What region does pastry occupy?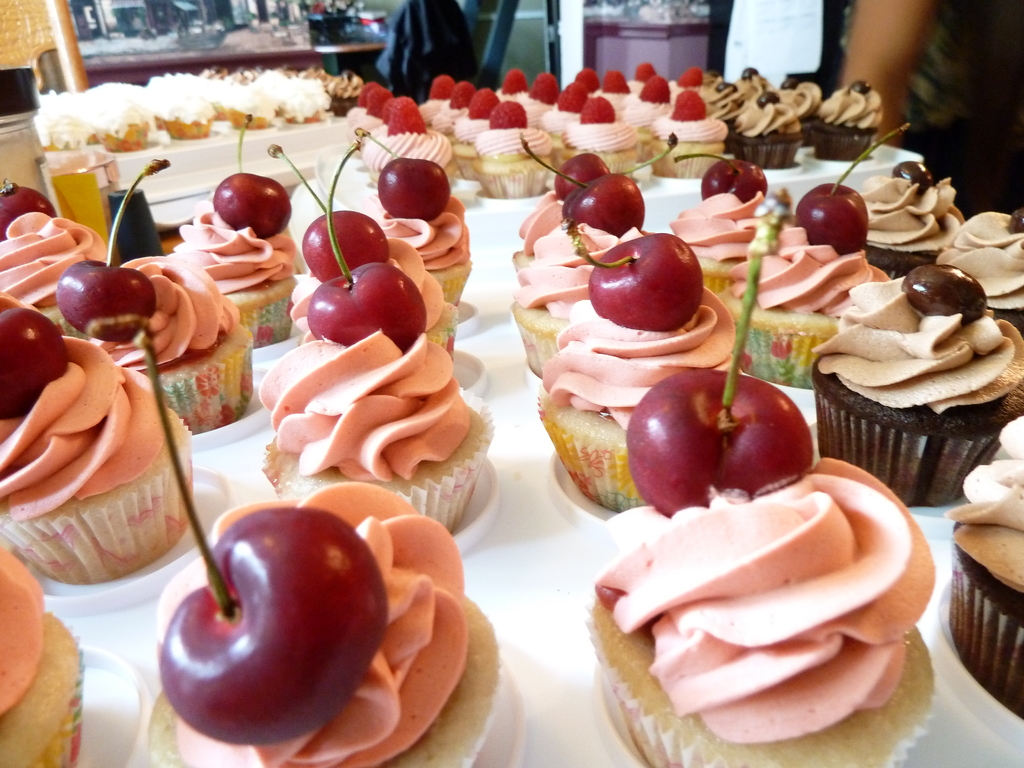
(954,414,1023,725).
